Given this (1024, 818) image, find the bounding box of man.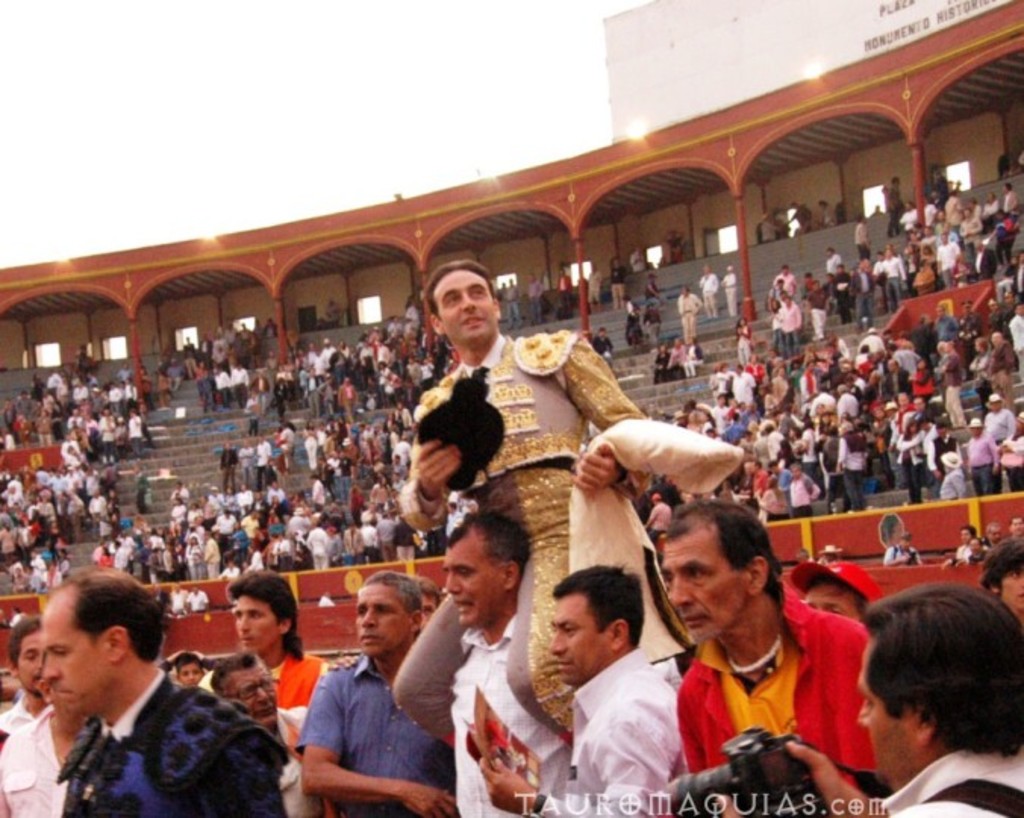
x1=156, y1=373, x2=173, y2=398.
